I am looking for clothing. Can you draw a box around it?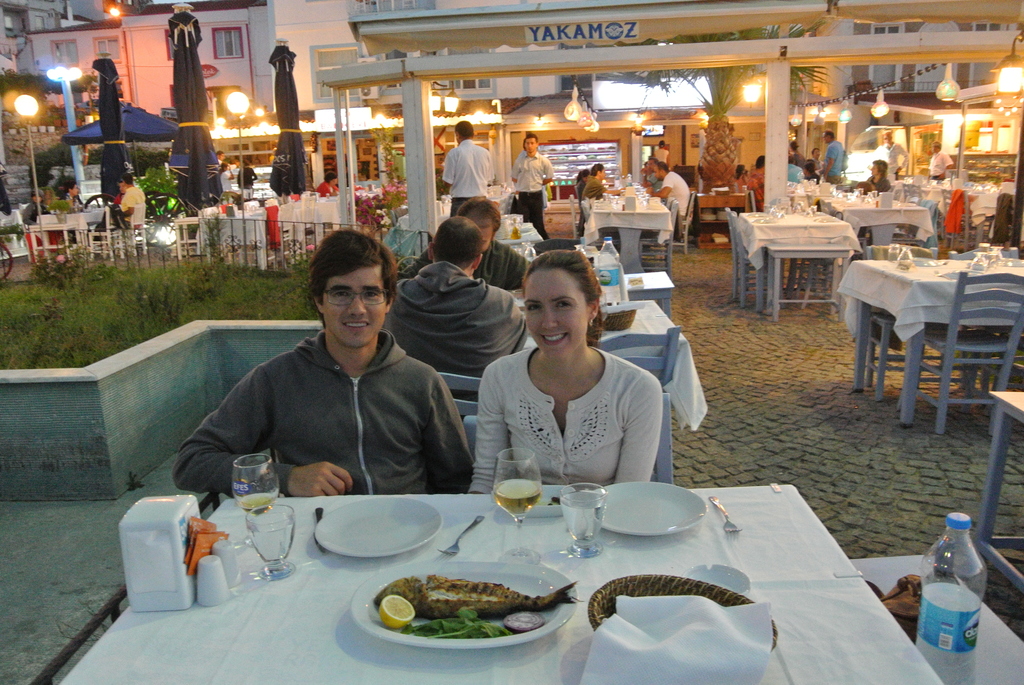
Sure, the bounding box is Rect(660, 172, 690, 238).
